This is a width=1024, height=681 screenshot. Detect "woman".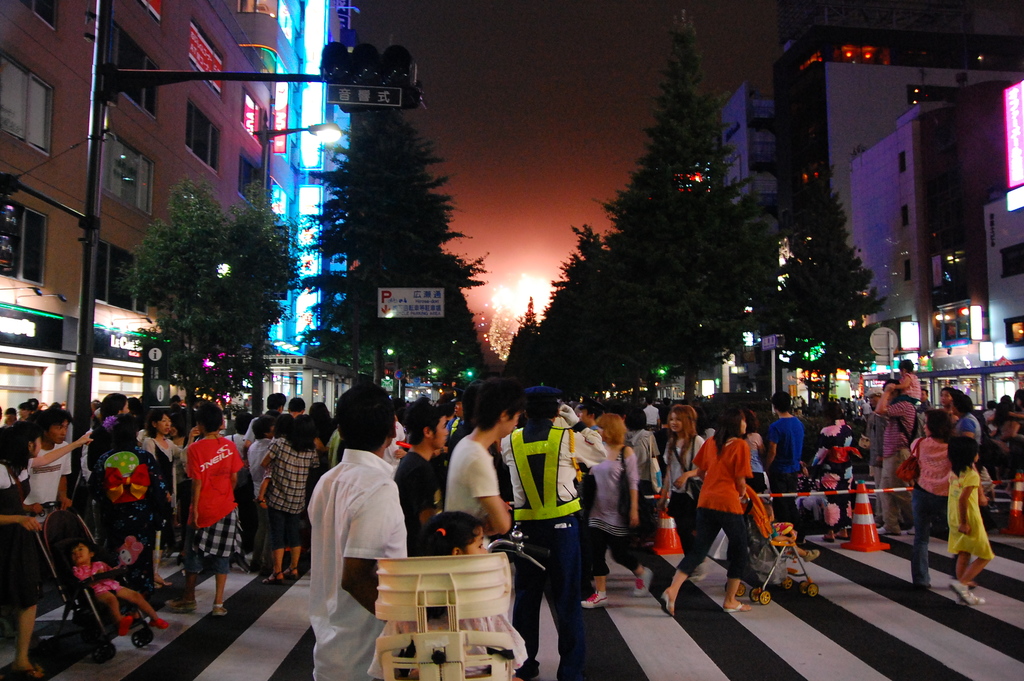
(x1=577, y1=408, x2=656, y2=611).
